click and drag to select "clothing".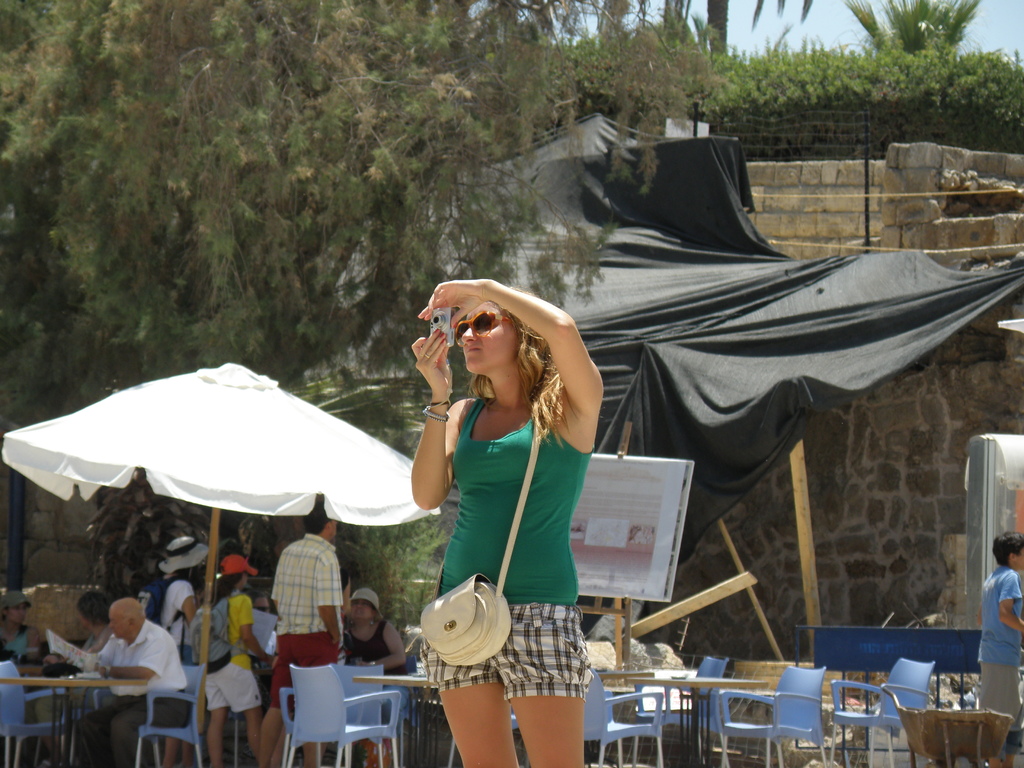
Selection: locate(271, 531, 346, 709).
